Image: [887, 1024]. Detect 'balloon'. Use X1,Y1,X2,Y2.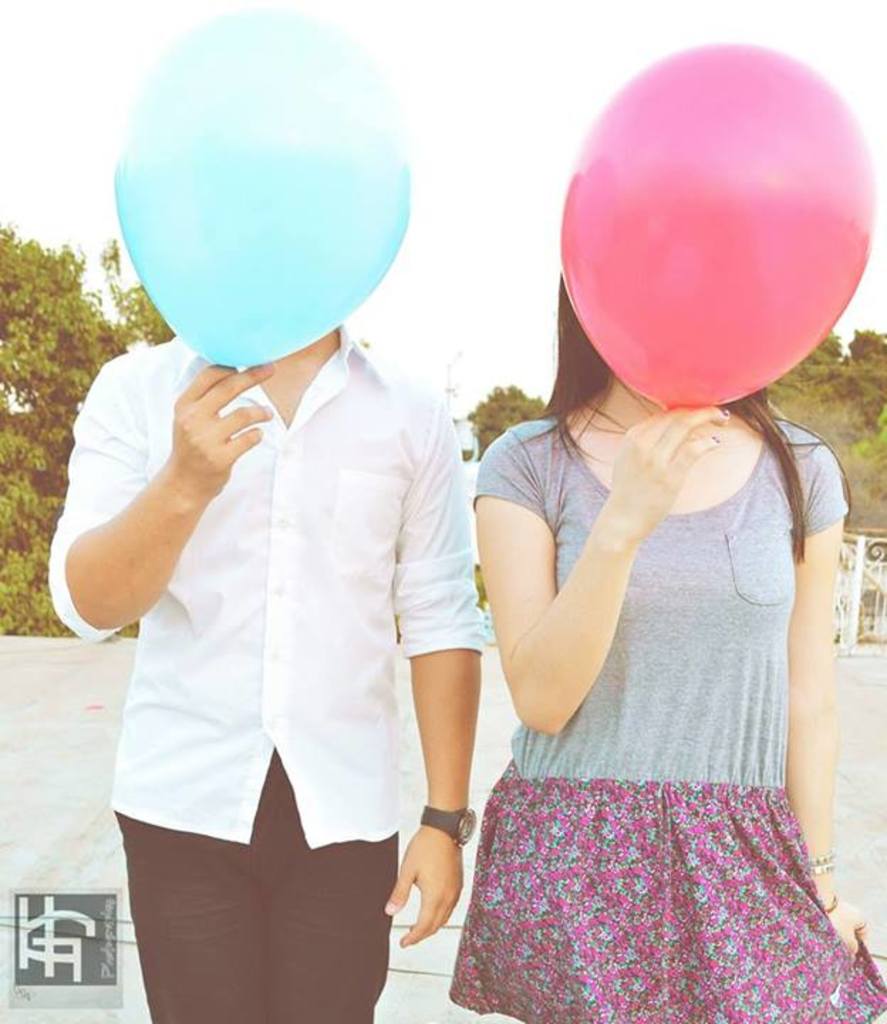
561,41,878,408.
